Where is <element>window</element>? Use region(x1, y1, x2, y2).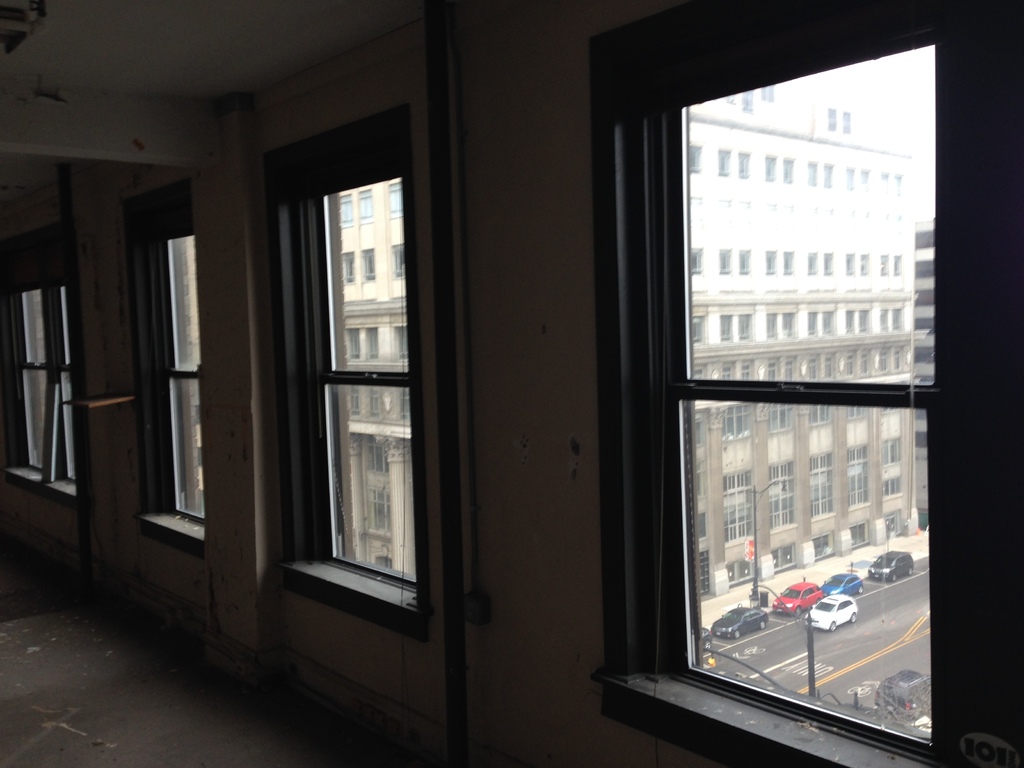
region(690, 140, 701, 172).
